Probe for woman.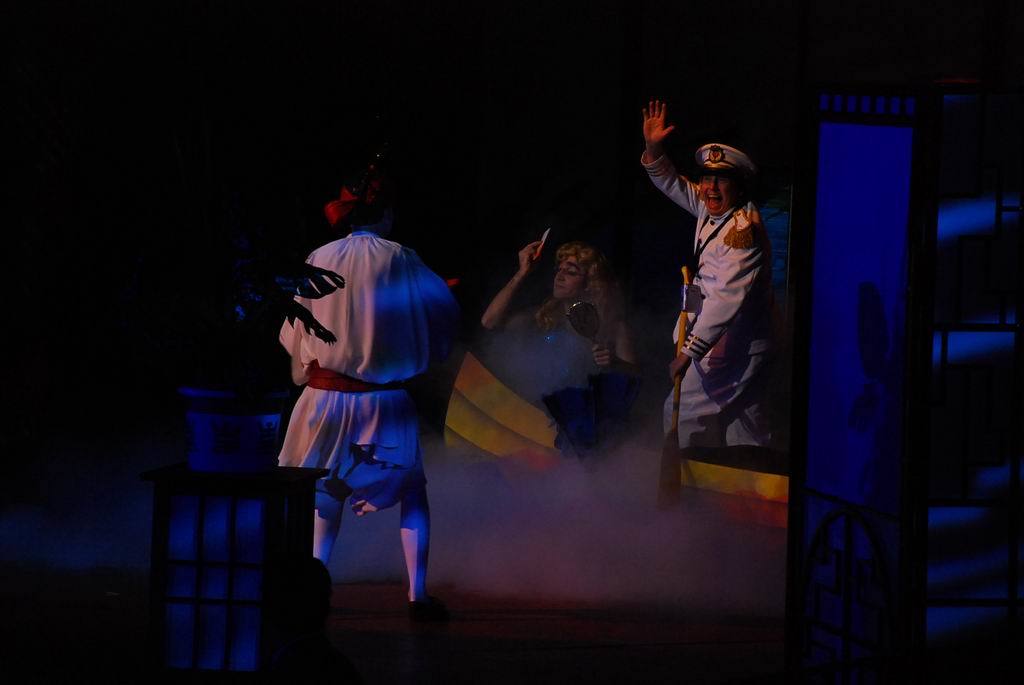
Probe result: (x1=647, y1=100, x2=771, y2=475).
